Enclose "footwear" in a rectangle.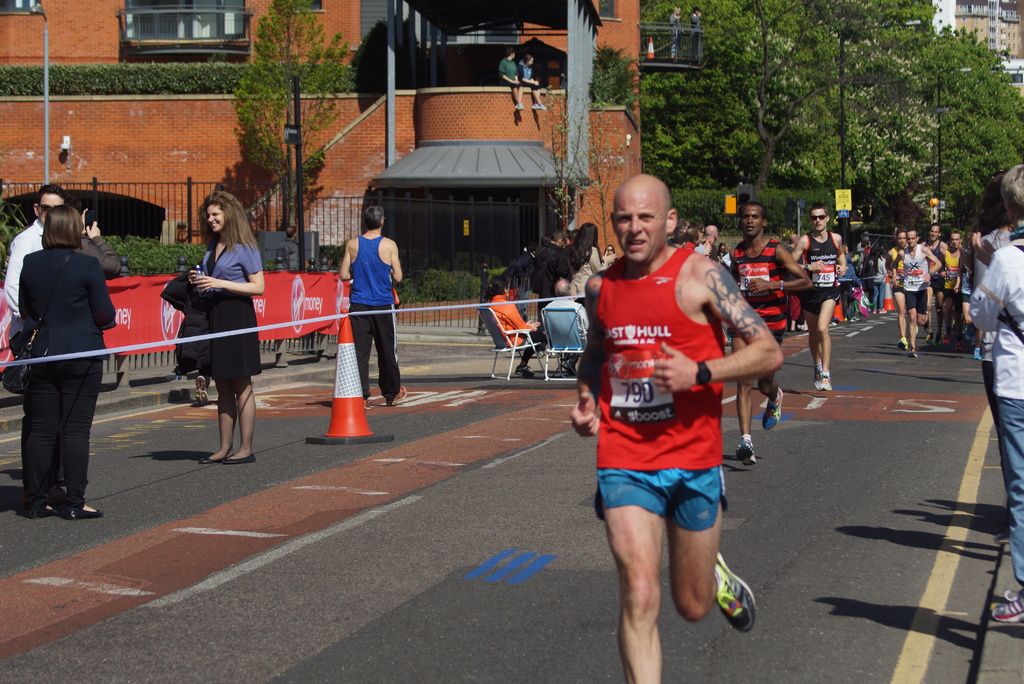
927, 334, 933, 343.
